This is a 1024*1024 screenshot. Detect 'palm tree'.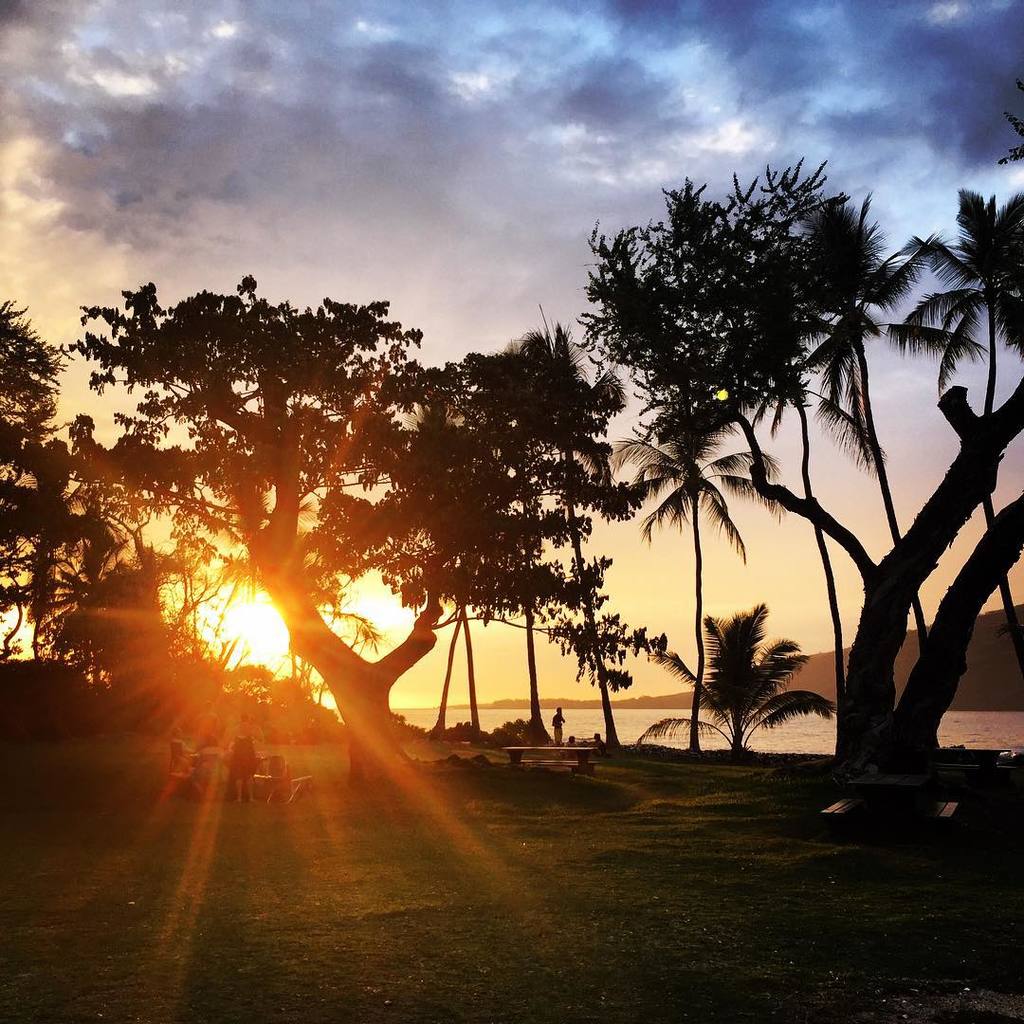
crop(953, 201, 1022, 542).
